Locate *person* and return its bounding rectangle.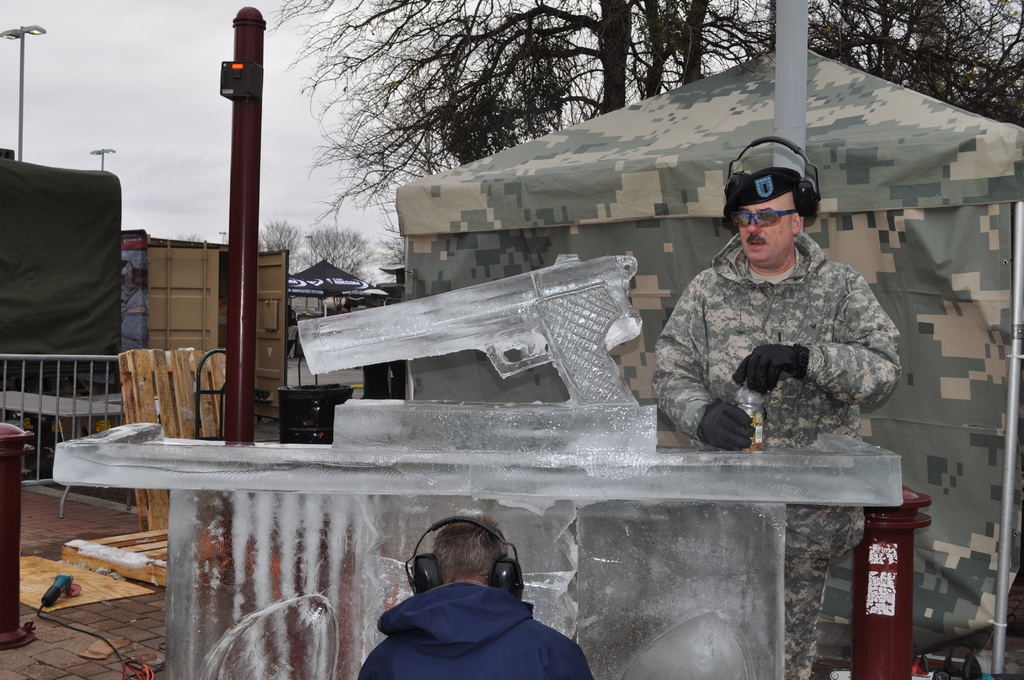
BBox(377, 512, 576, 679).
